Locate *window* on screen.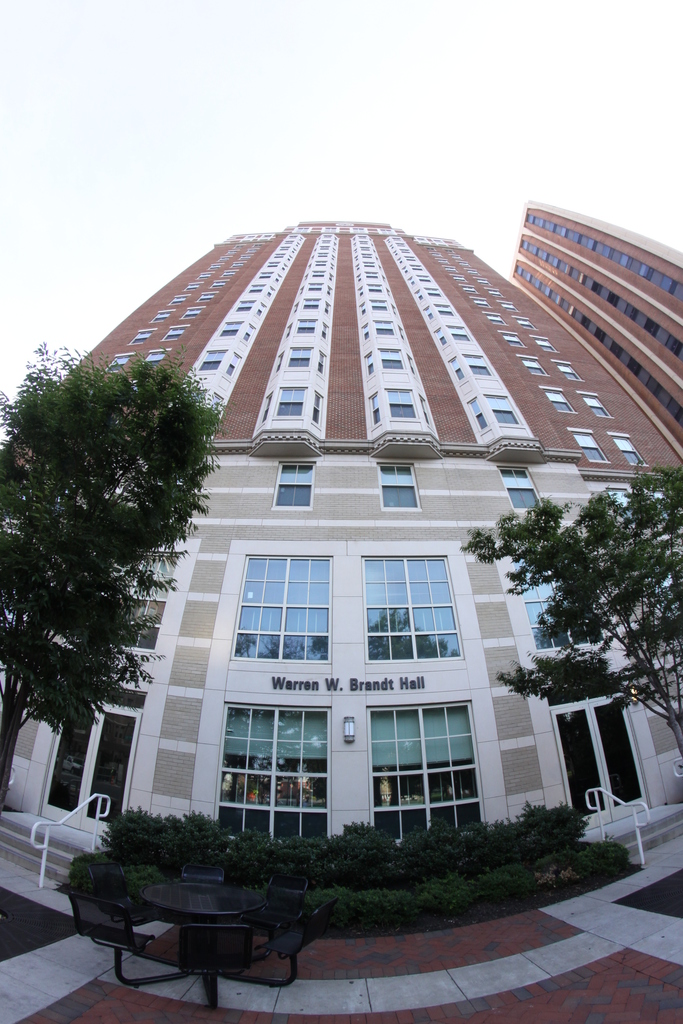
On screen at x1=170, y1=297, x2=187, y2=305.
